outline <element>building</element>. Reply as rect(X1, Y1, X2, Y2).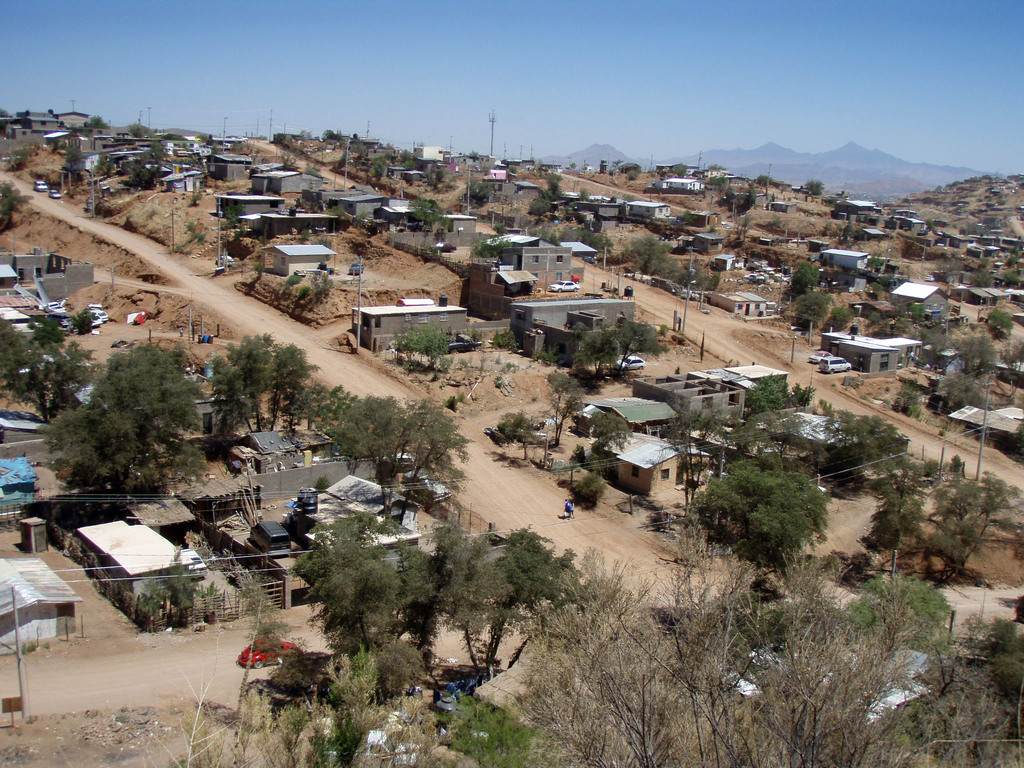
rect(579, 401, 683, 441).
